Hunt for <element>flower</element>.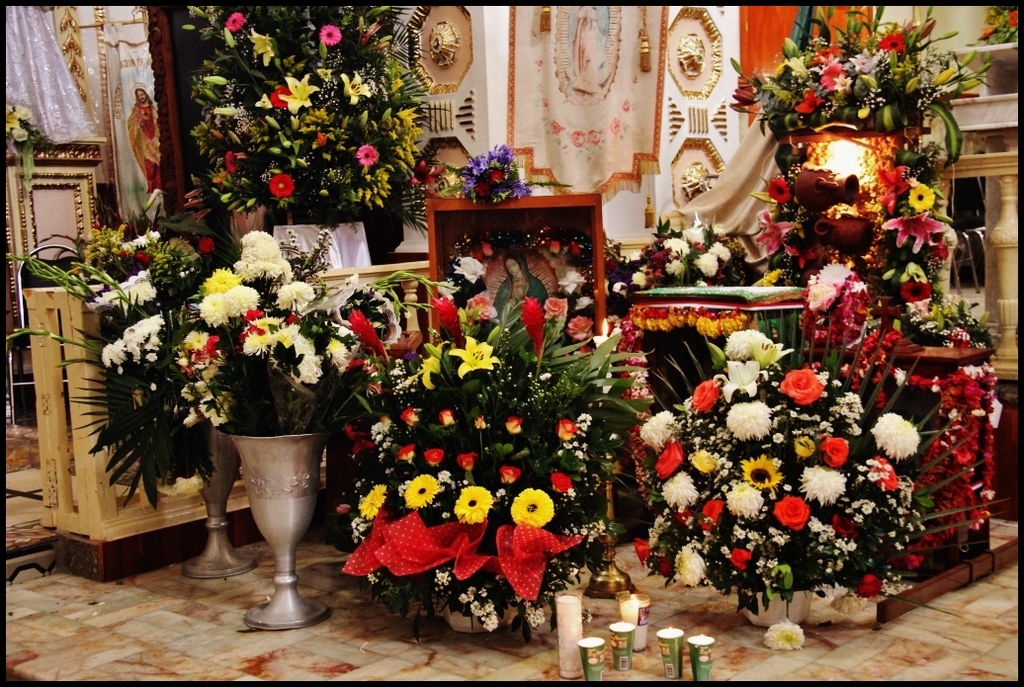
Hunted down at crop(231, 230, 296, 282).
